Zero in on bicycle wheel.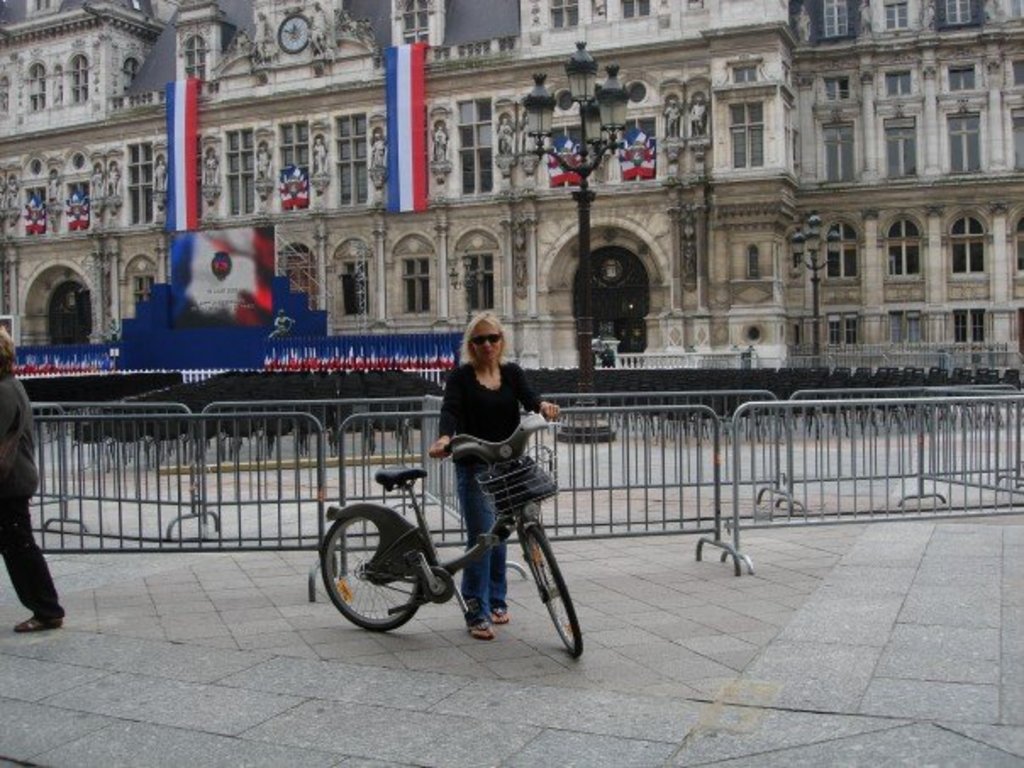
Zeroed in: region(332, 519, 427, 641).
